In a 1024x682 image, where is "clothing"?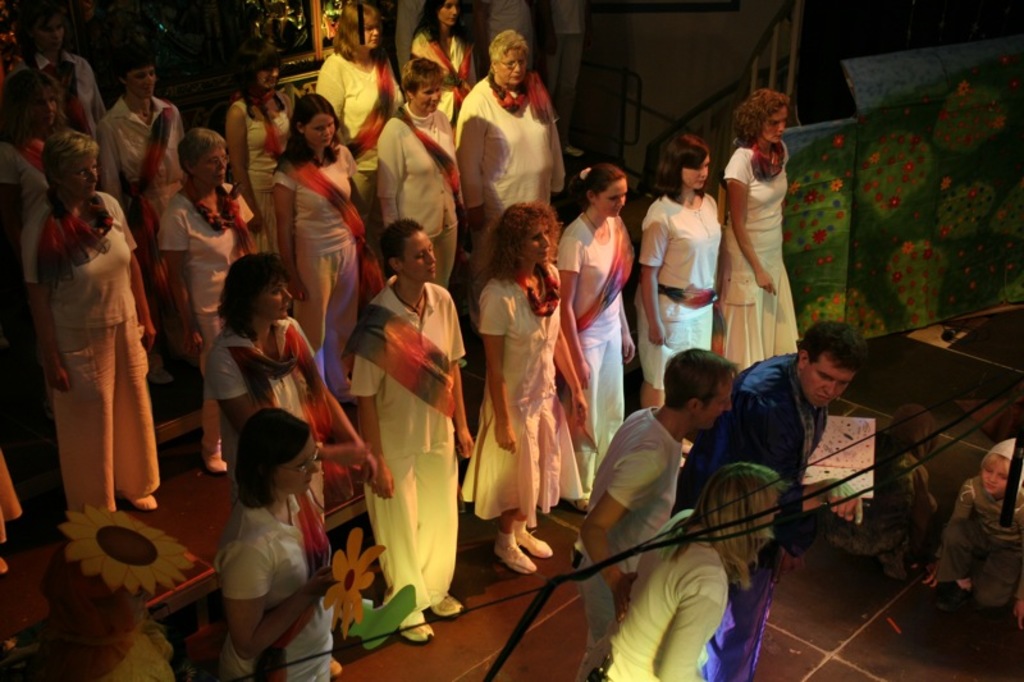
x1=192 y1=316 x2=346 y2=512.
